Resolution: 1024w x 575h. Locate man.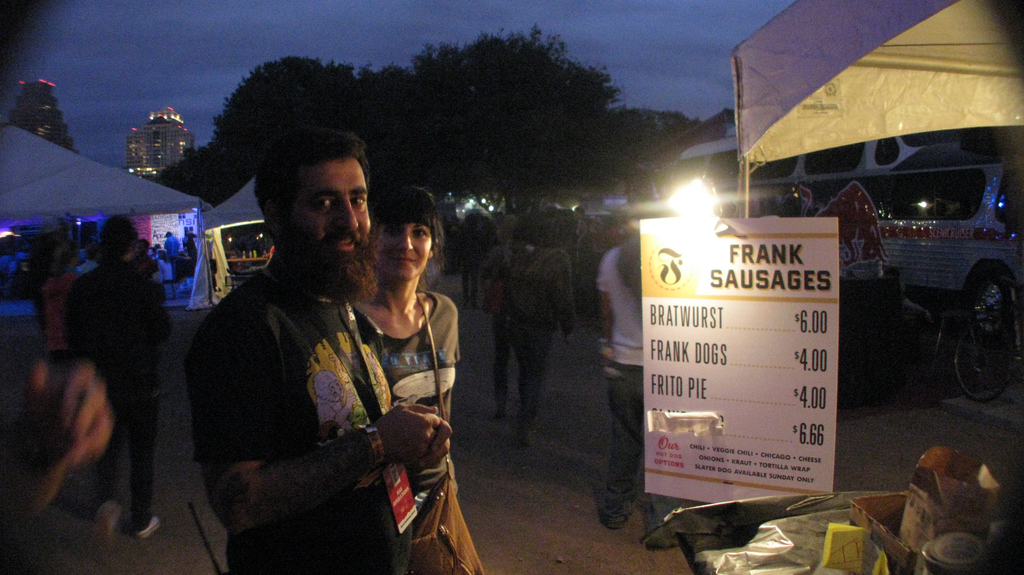
bbox=(177, 127, 433, 564).
